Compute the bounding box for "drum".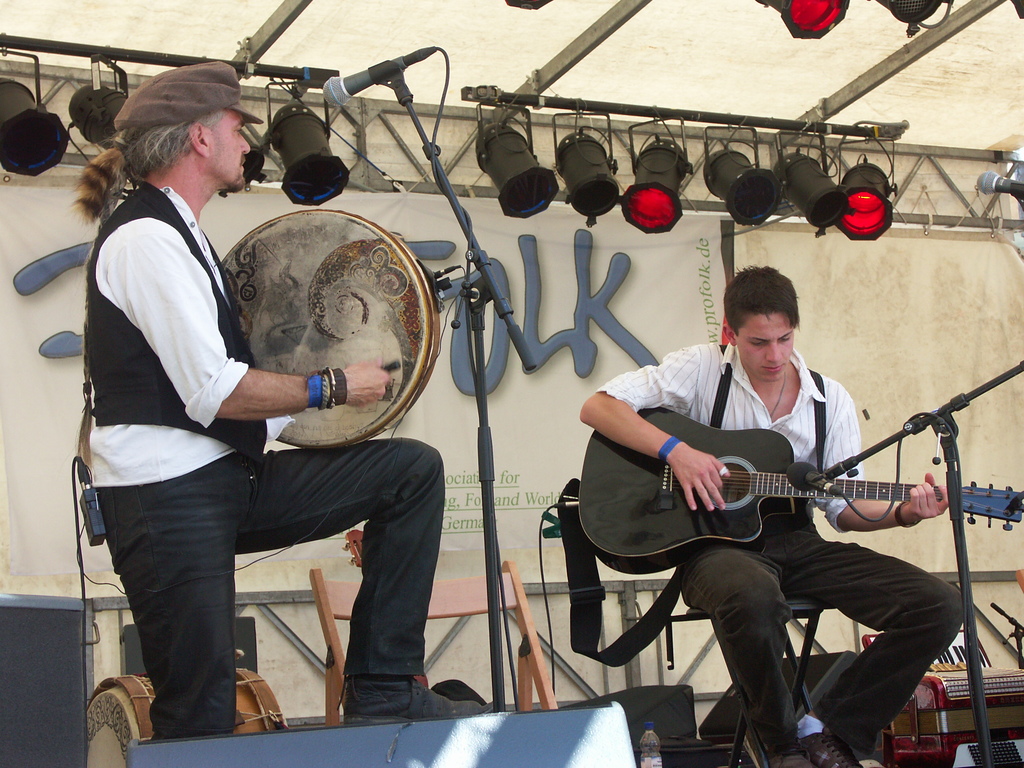
[247, 209, 409, 456].
